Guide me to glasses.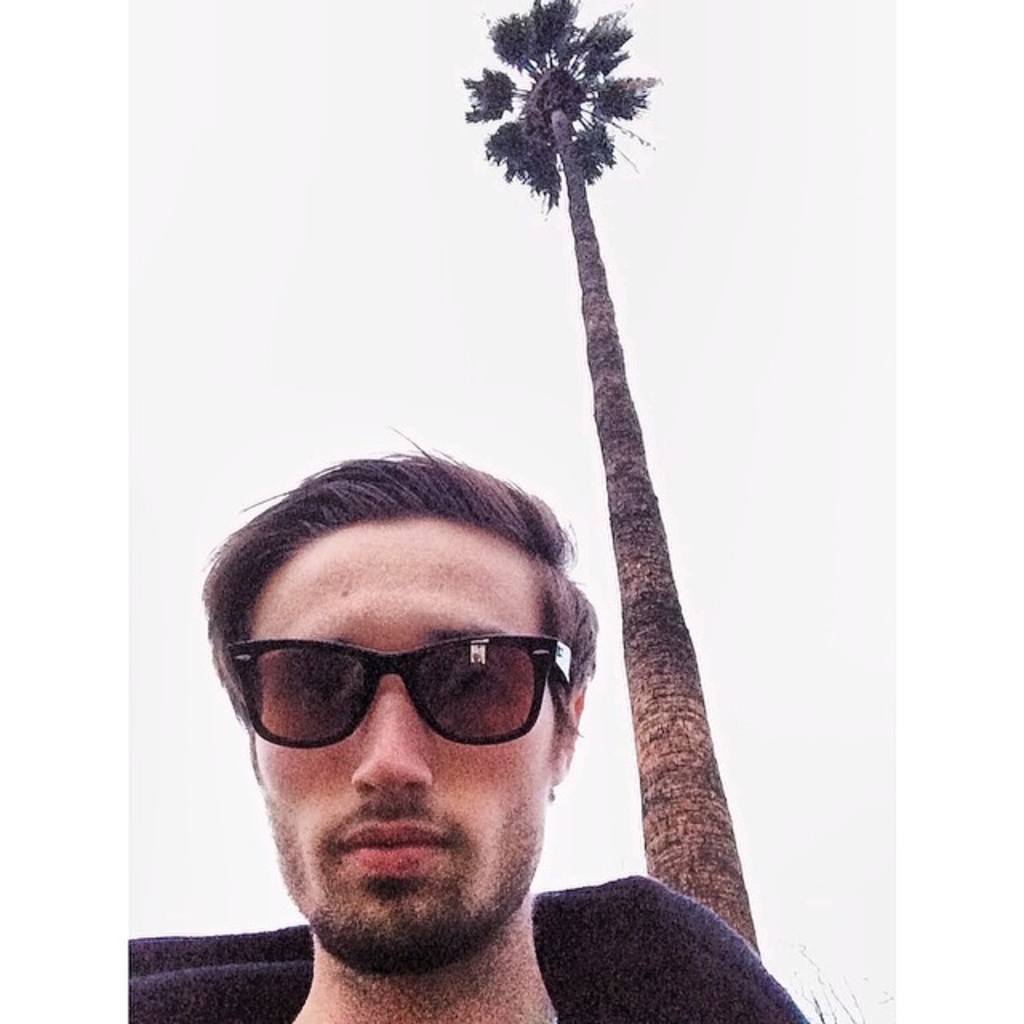
Guidance: box(214, 635, 586, 778).
